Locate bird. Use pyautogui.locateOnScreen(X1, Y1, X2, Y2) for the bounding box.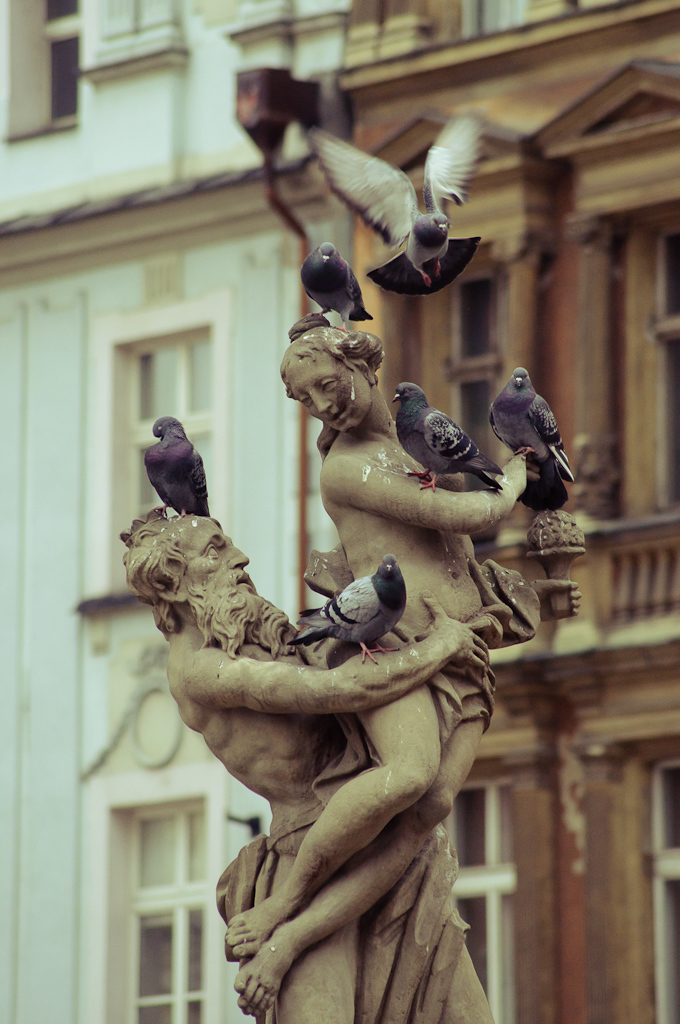
pyautogui.locateOnScreen(286, 549, 410, 666).
